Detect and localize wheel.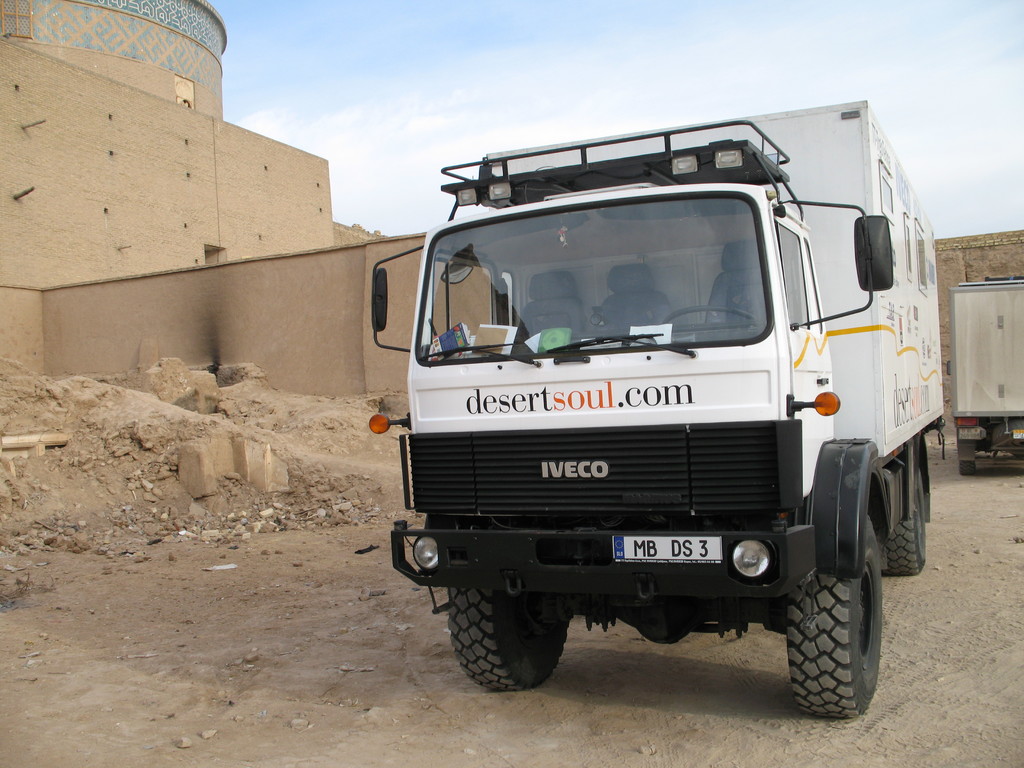
Localized at bbox(784, 512, 884, 723).
